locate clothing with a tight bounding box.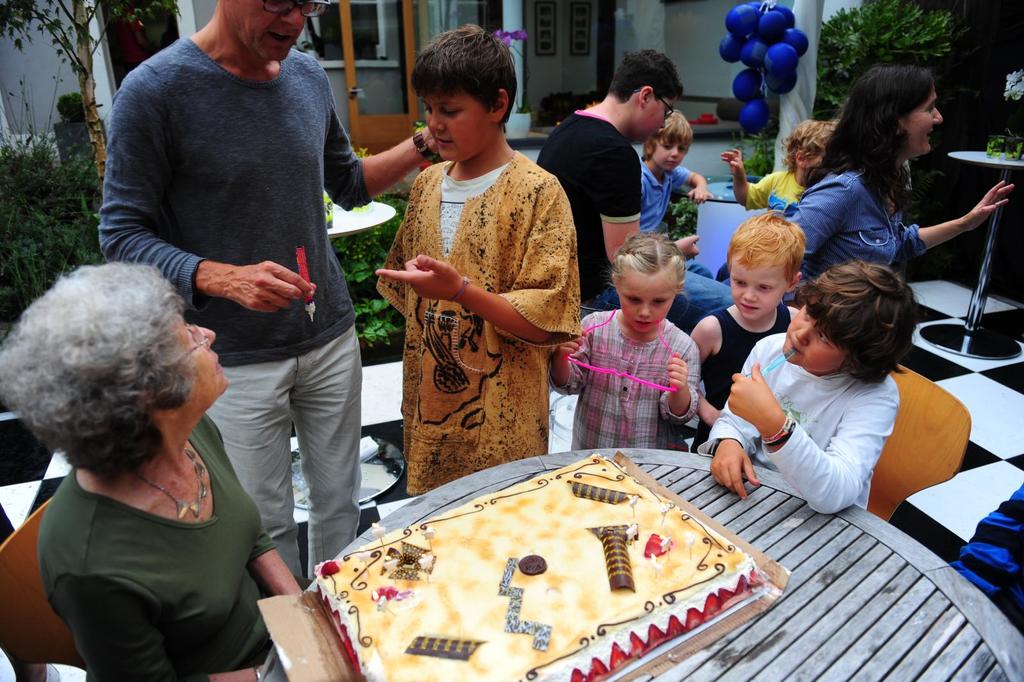
box(952, 480, 1023, 602).
